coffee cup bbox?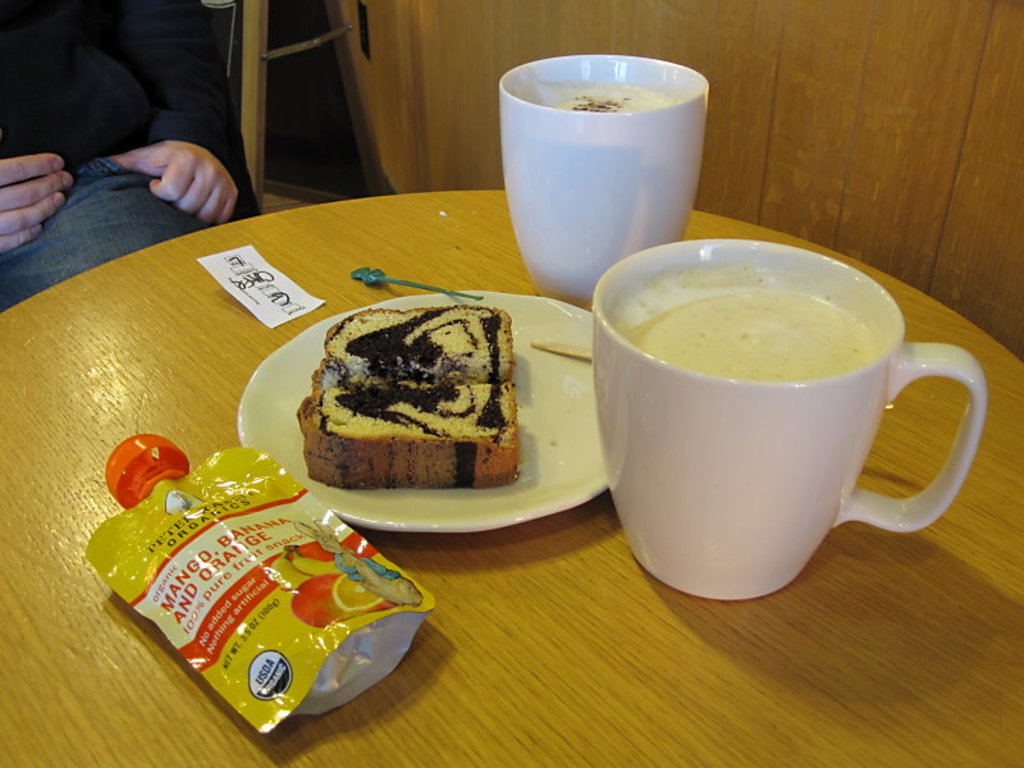
x1=499, y1=50, x2=713, y2=306
